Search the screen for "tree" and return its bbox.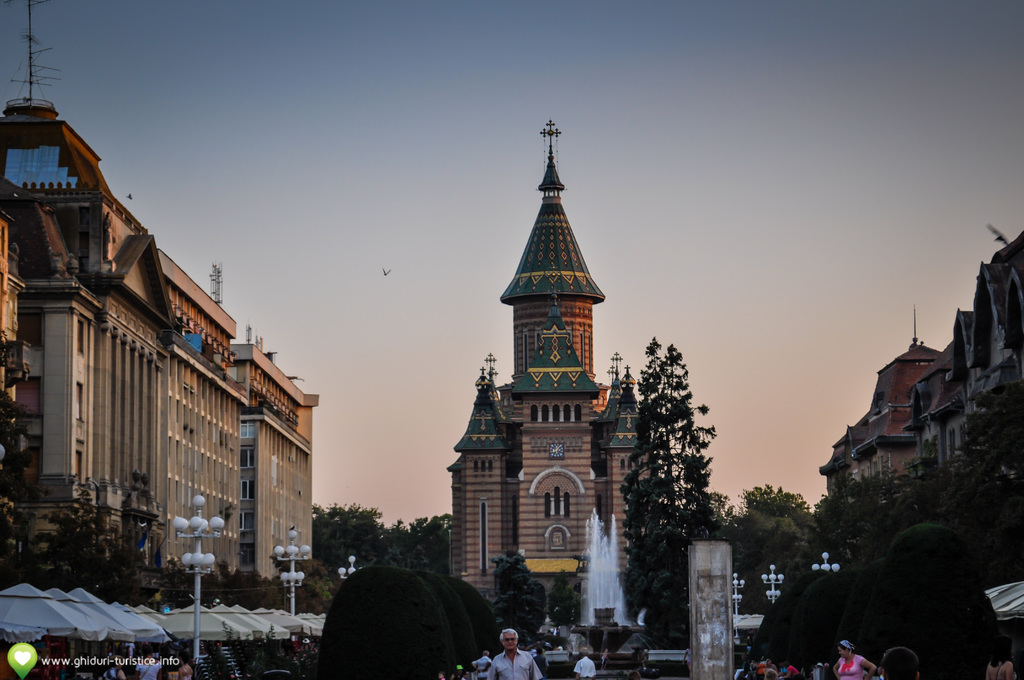
Found: locate(0, 455, 51, 587).
